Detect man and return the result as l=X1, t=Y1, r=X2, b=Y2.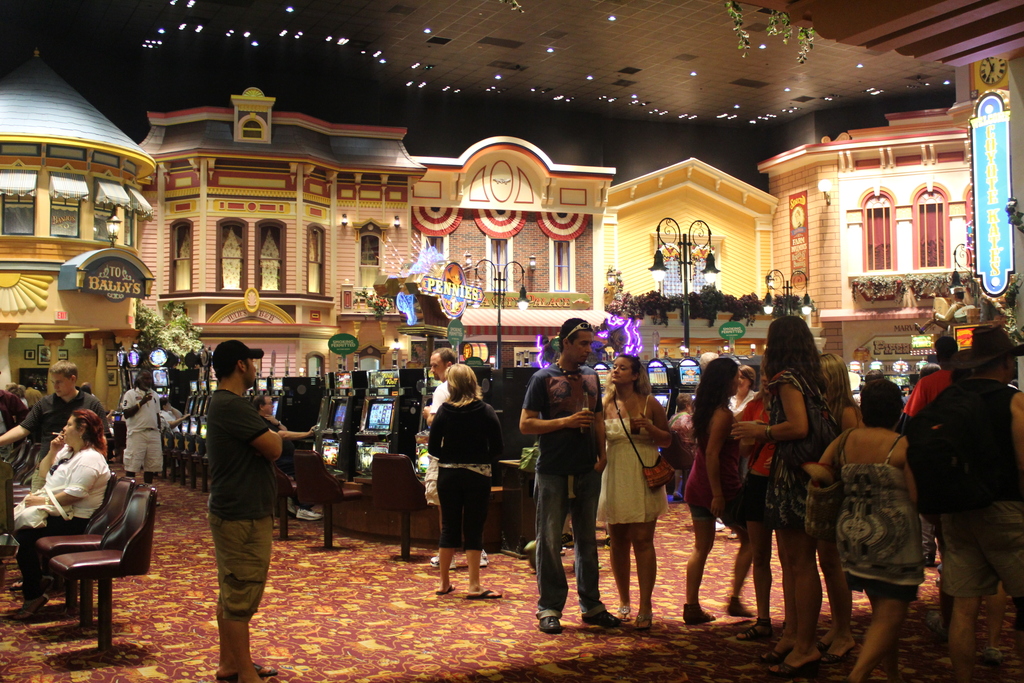
l=182, t=340, r=288, b=663.
